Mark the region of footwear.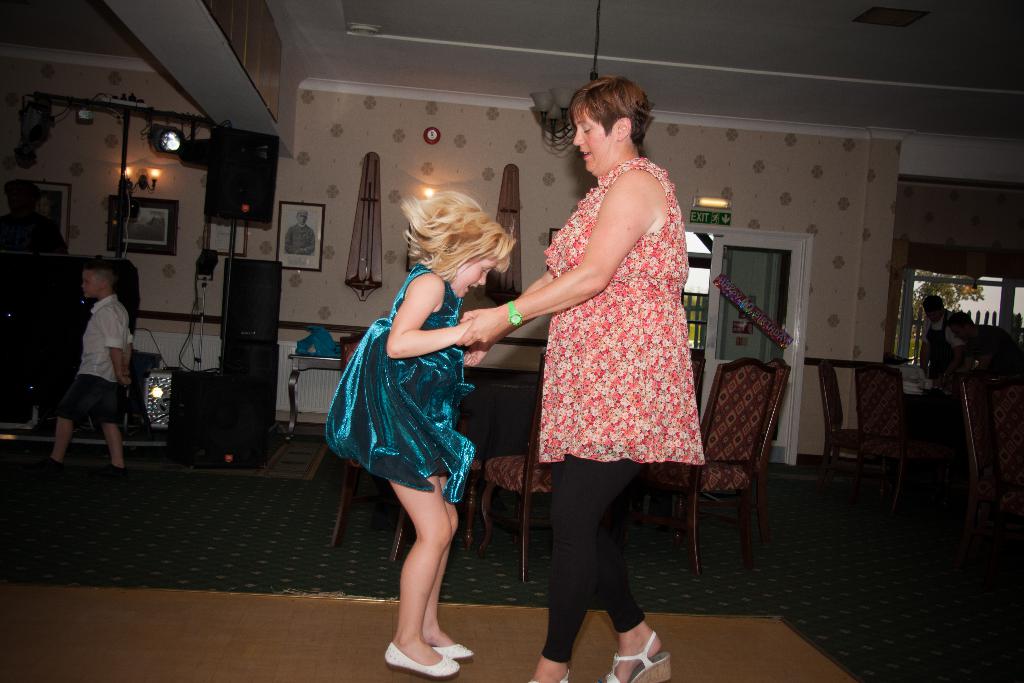
Region: x1=383 y1=646 x2=460 y2=677.
